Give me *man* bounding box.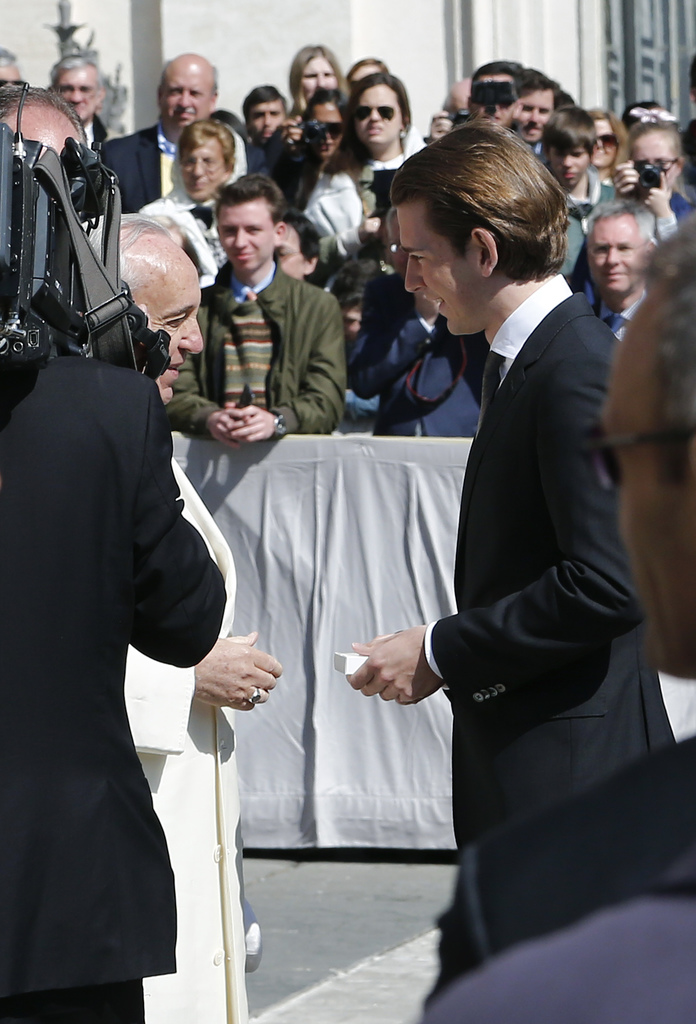
region(147, 116, 248, 274).
